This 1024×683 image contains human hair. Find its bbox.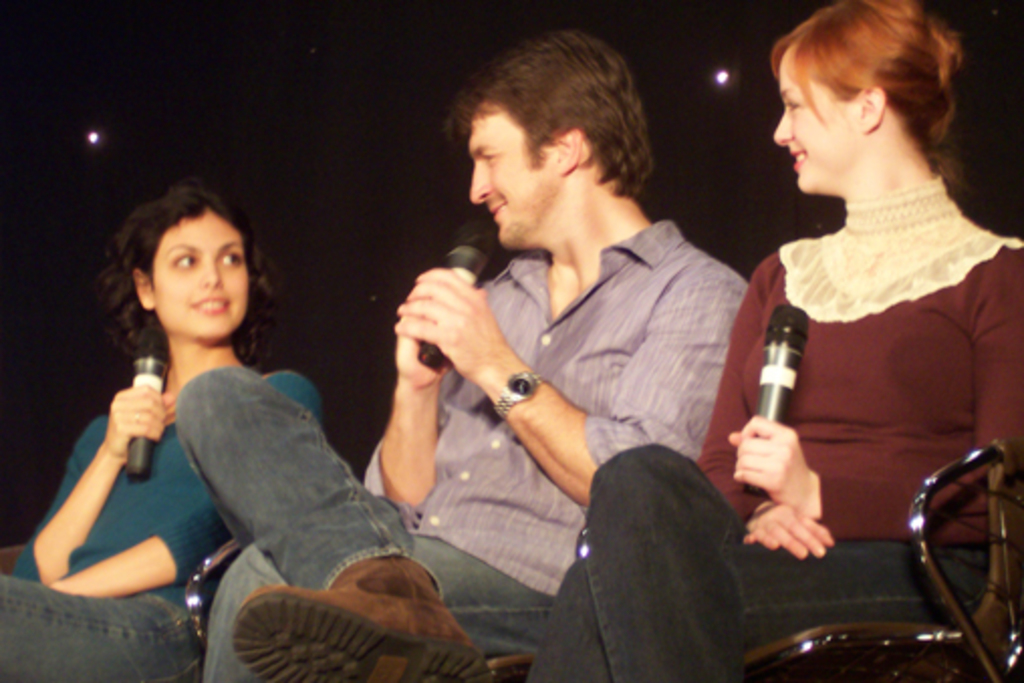
103, 179, 280, 365.
